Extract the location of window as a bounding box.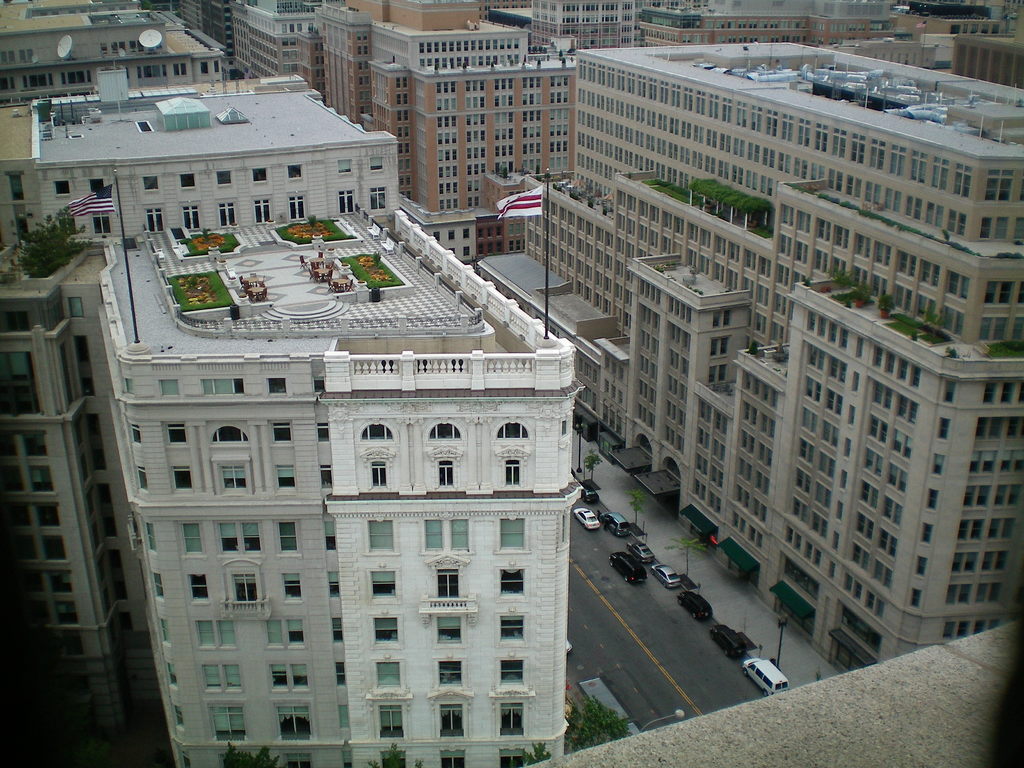
x1=158 y1=378 x2=180 y2=398.
